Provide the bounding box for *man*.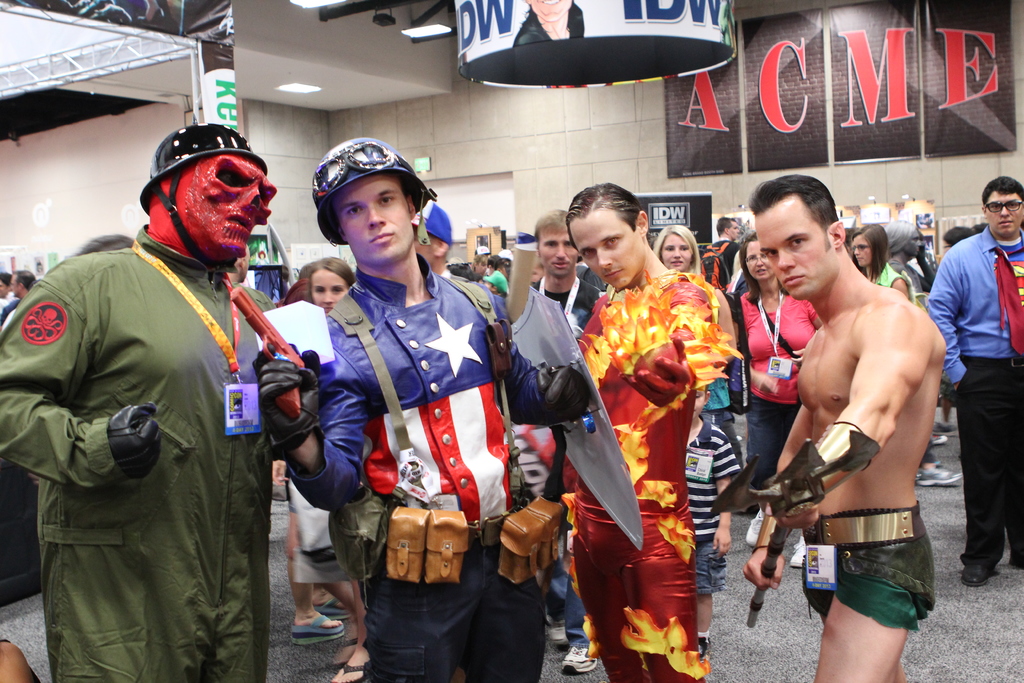
735 144 953 665.
